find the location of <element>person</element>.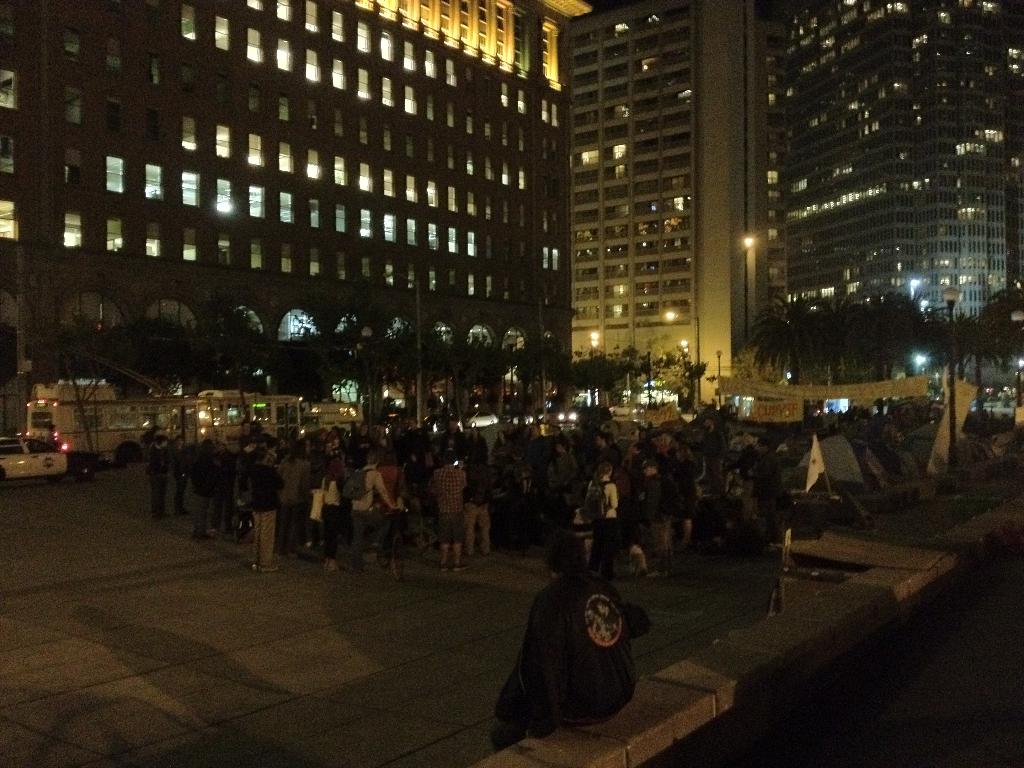
Location: 577, 446, 622, 575.
